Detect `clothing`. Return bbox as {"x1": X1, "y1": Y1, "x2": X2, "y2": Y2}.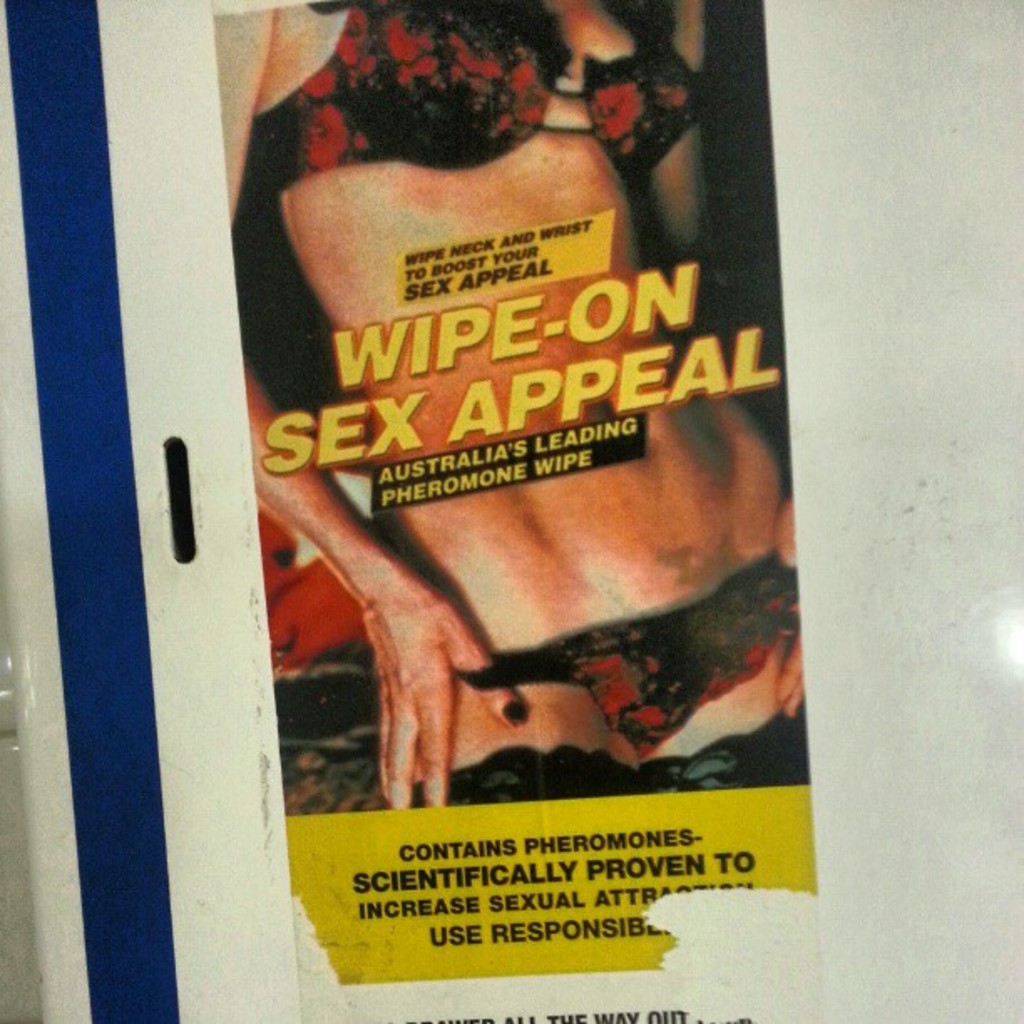
{"x1": 460, "y1": 547, "x2": 791, "y2": 768}.
